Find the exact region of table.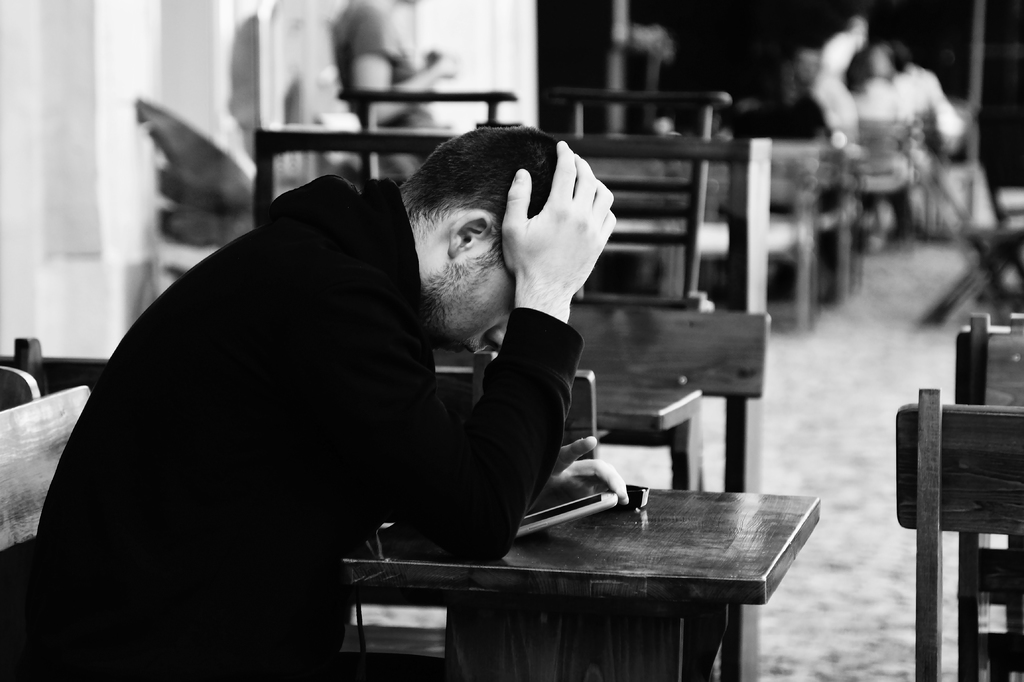
Exact region: <box>430,314,774,681</box>.
